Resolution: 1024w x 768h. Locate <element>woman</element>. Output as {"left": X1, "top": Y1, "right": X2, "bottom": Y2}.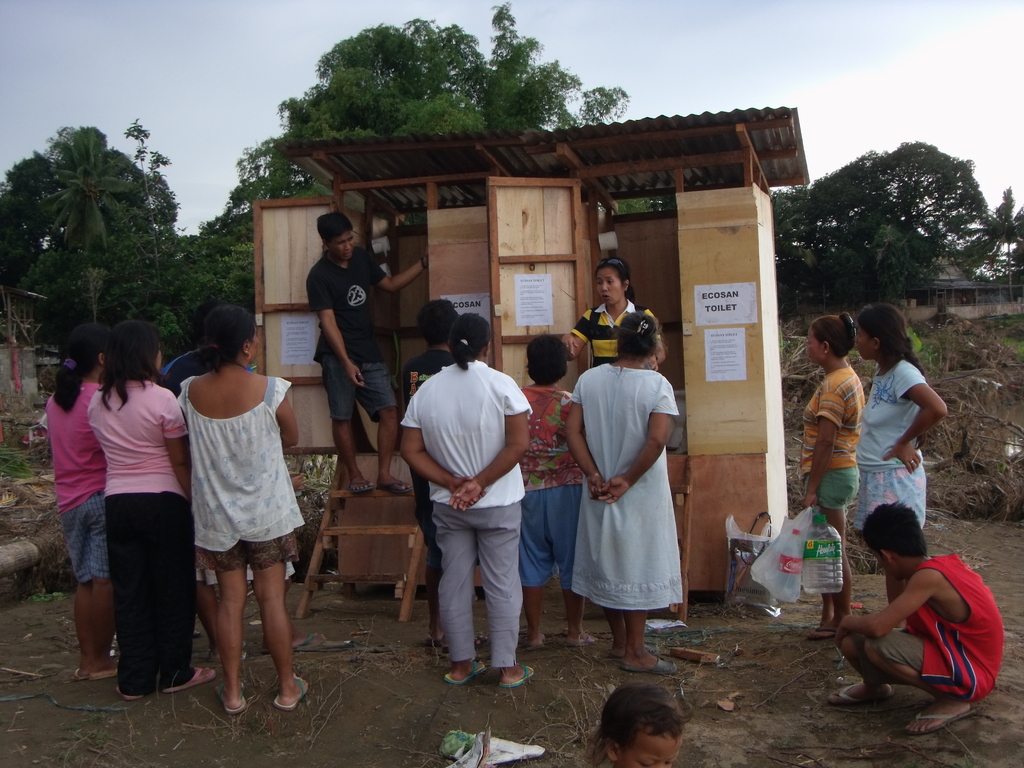
{"left": 780, "top": 292, "right": 872, "bottom": 559}.
